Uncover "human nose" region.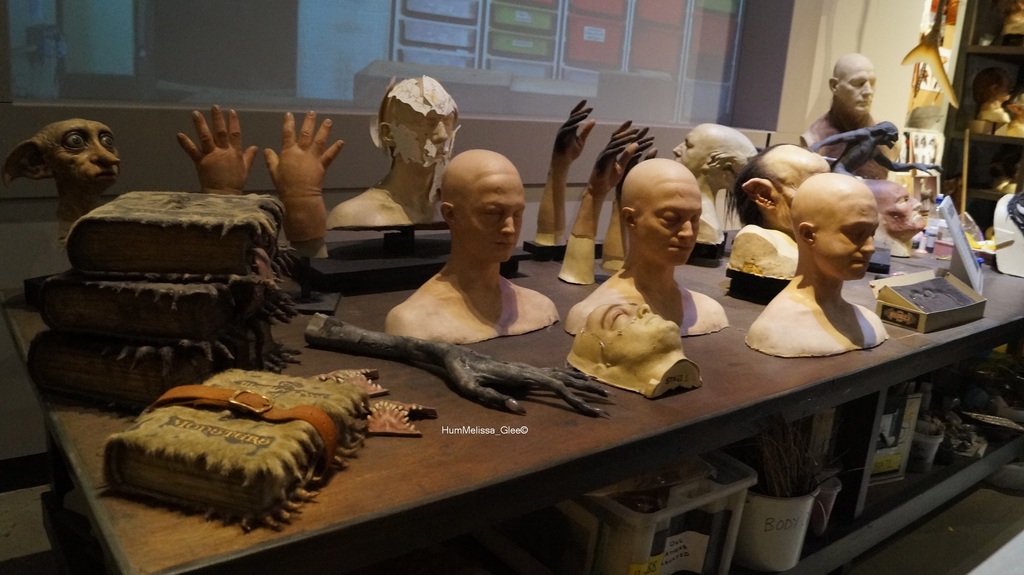
Uncovered: <box>627,304,649,316</box>.
